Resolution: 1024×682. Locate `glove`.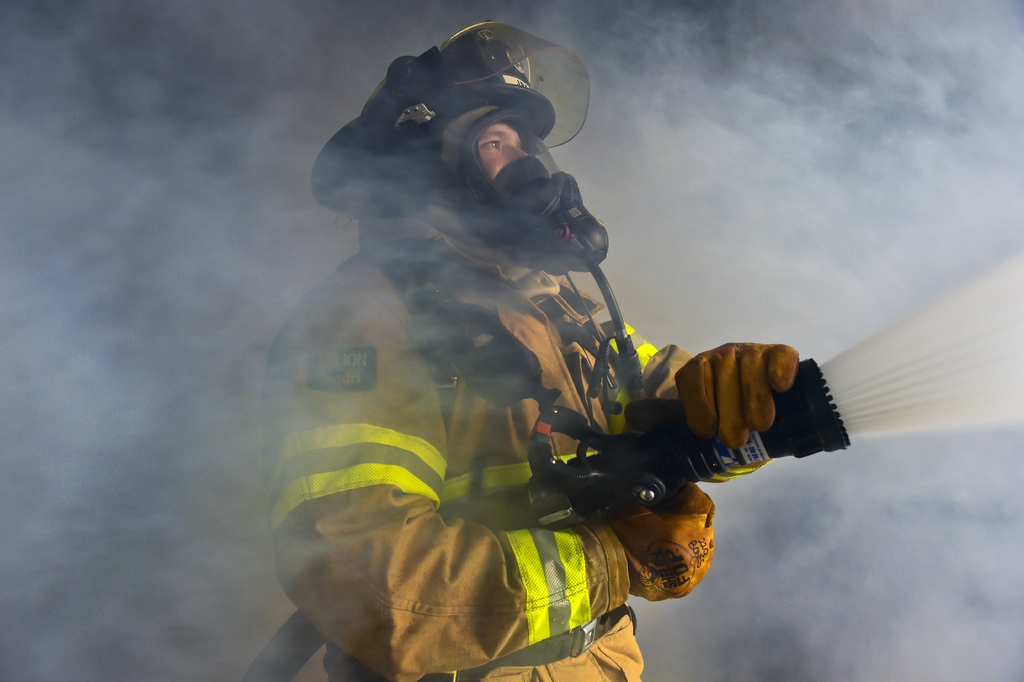
[671, 338, 804, 450].
